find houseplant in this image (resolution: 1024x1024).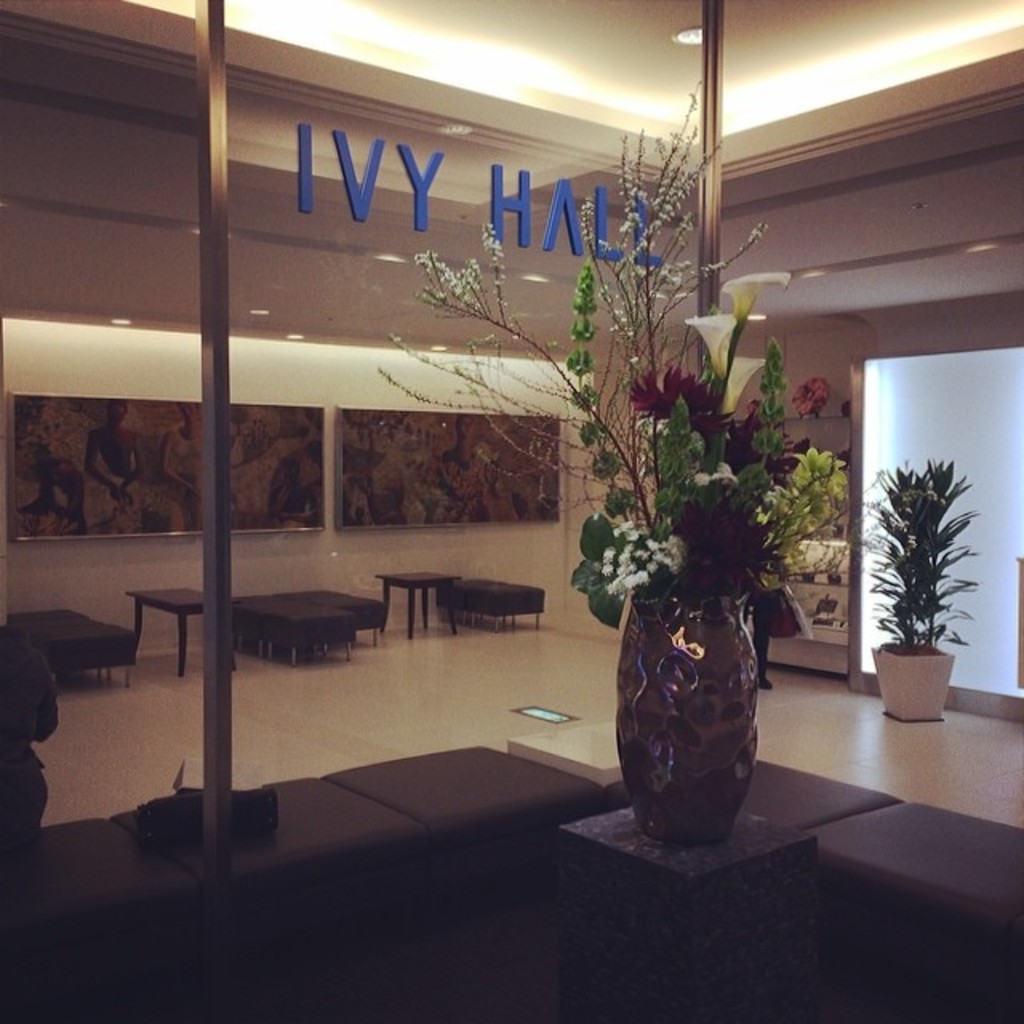
BBox(522, 322, 869, 843).
